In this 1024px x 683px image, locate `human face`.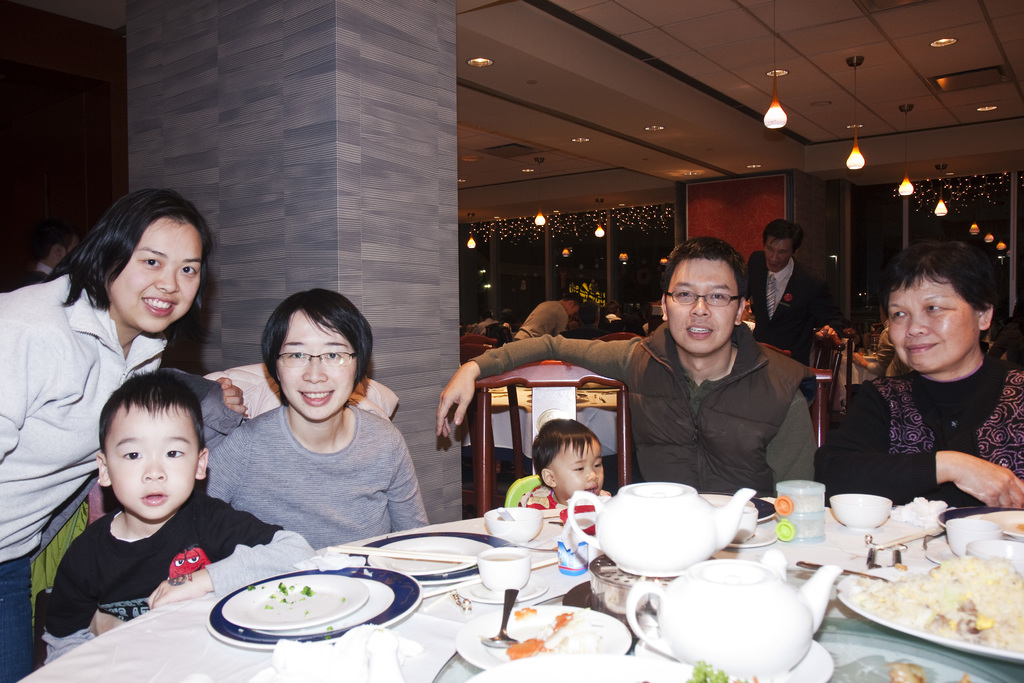
Bounding box: 278, 311, 356, 424.
